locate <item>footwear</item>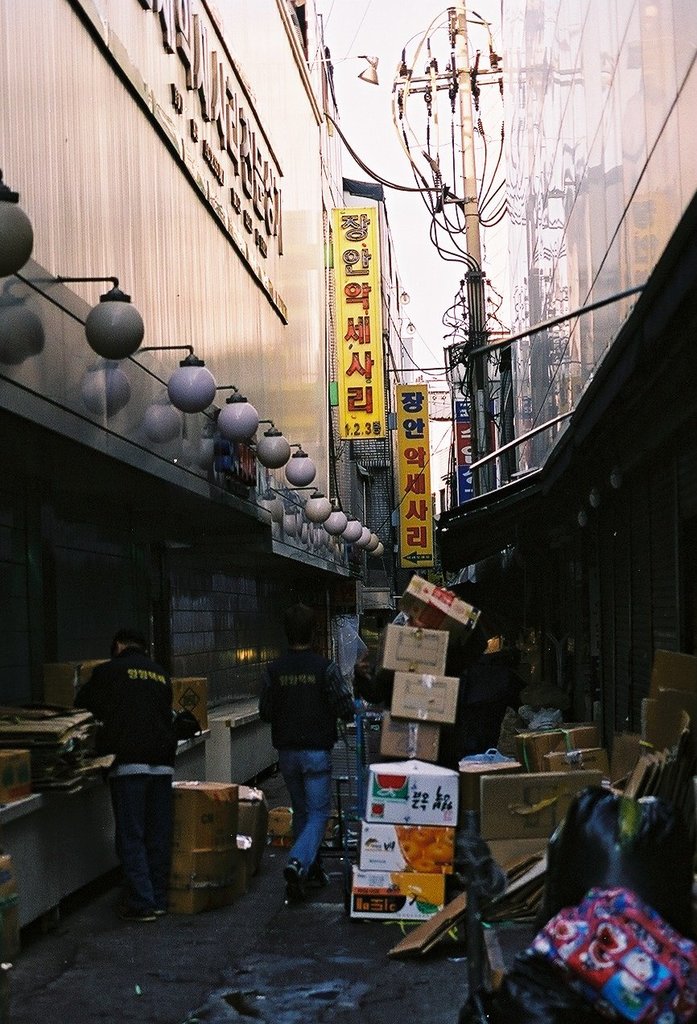
bbox=(283, 857, 306, 901)
